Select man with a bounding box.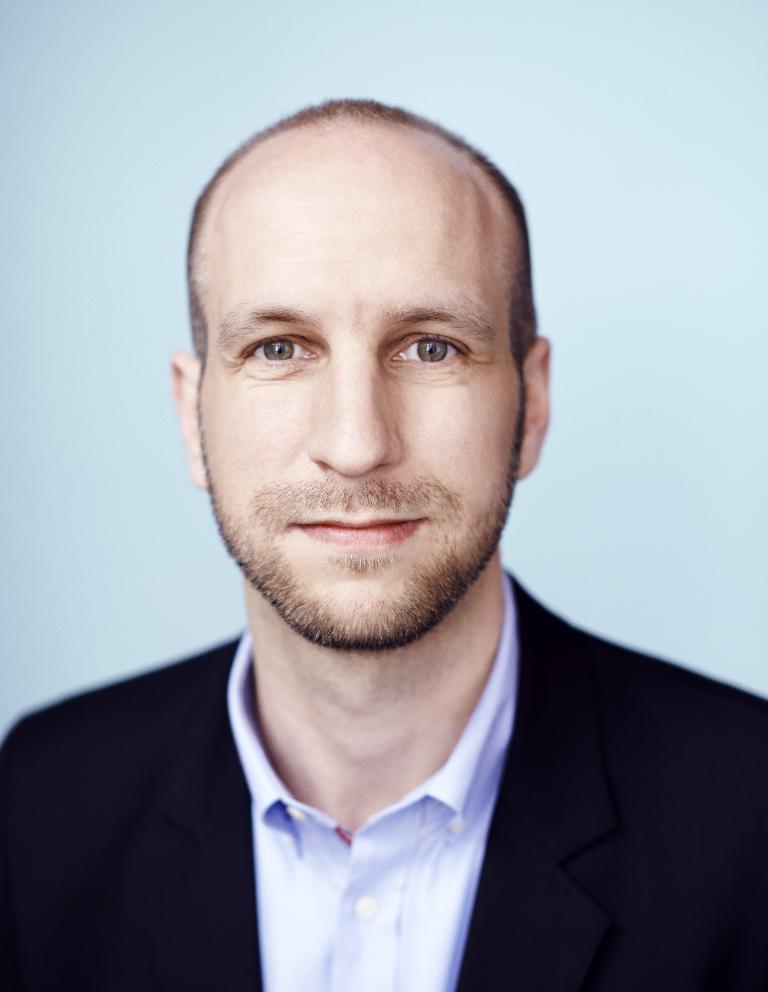
0,102,756,978.
